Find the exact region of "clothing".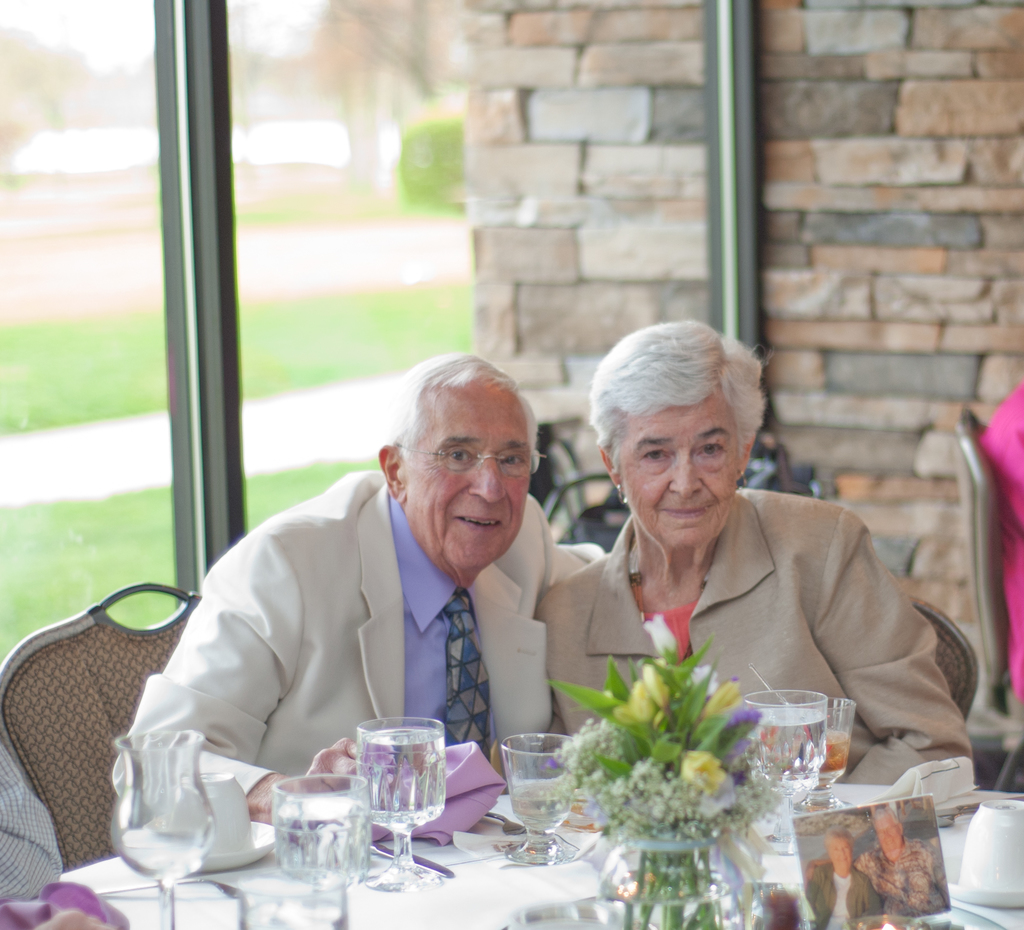
Exact region: left=139, top=445, right=603, bottom=854.
